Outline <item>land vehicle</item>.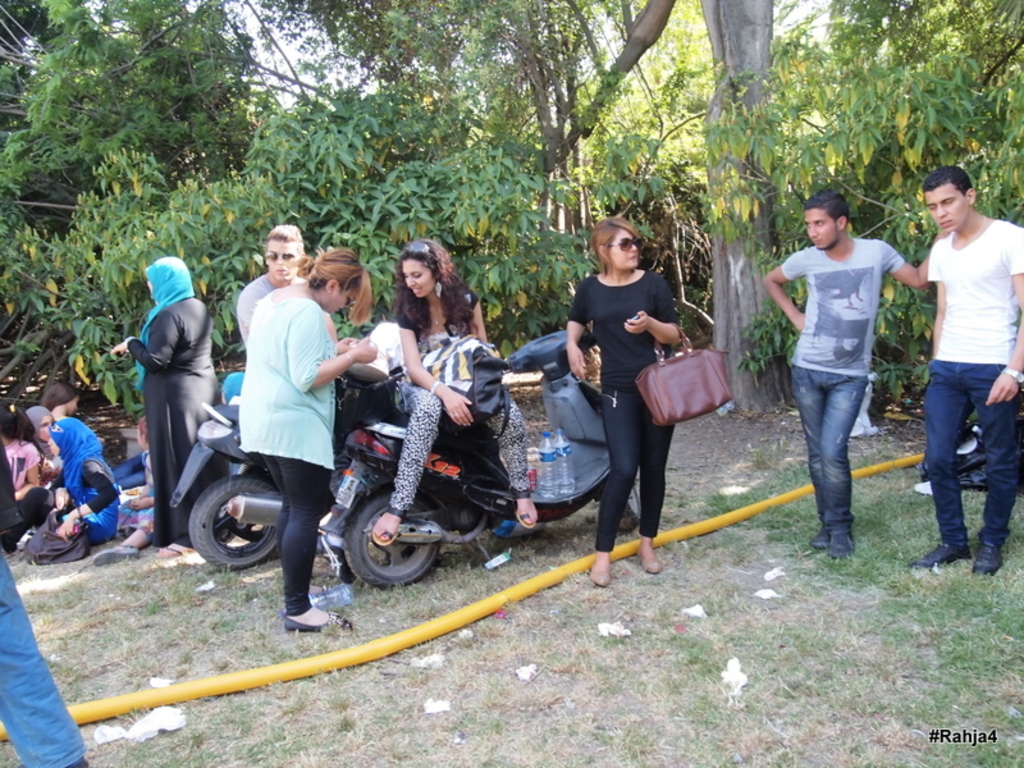
Outline: [x1=308, y1=333, x2=721, y2=600].
